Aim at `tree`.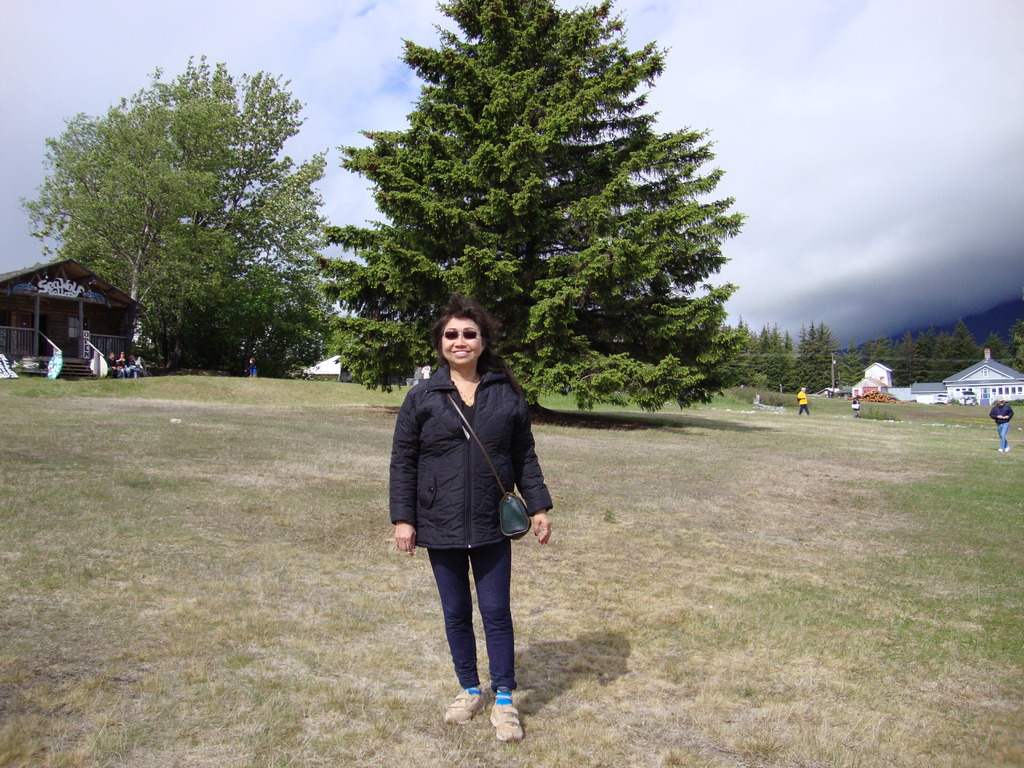
Aimed at [846, 327, 938, 394].
